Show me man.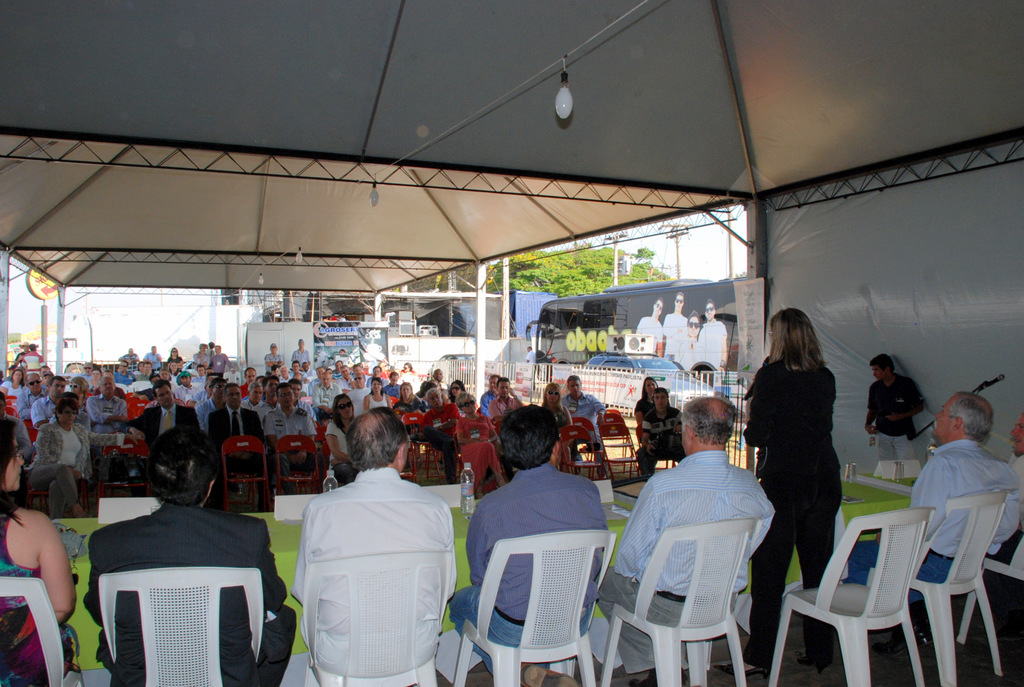
man is here: pyautogui.locateOnScreen(262, 344, 282, 374).
